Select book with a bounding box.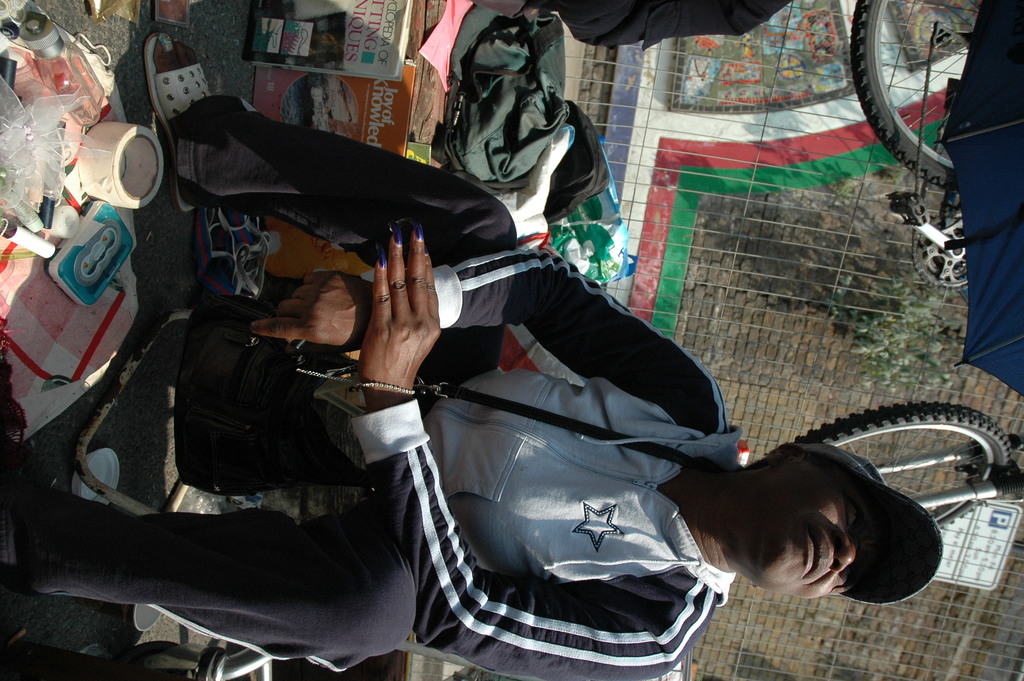
244,58,415,150.
